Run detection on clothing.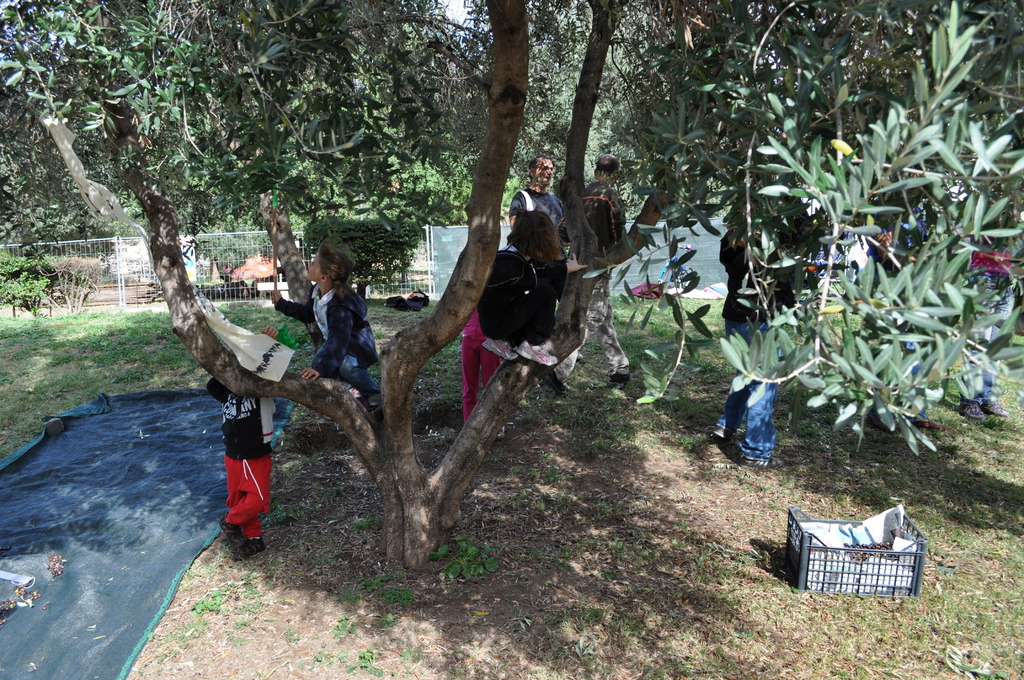
Result: locate(460, 304, 500, 425).
